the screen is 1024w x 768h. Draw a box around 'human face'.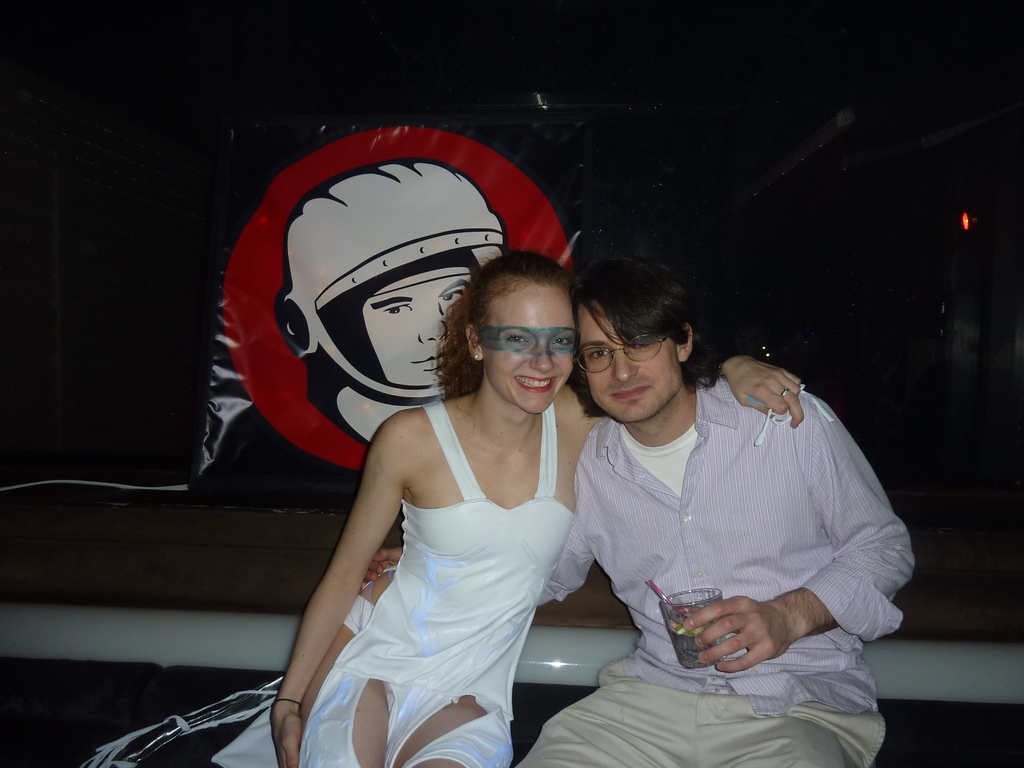
x1=484 y1=289 x2=575 y2=417.
